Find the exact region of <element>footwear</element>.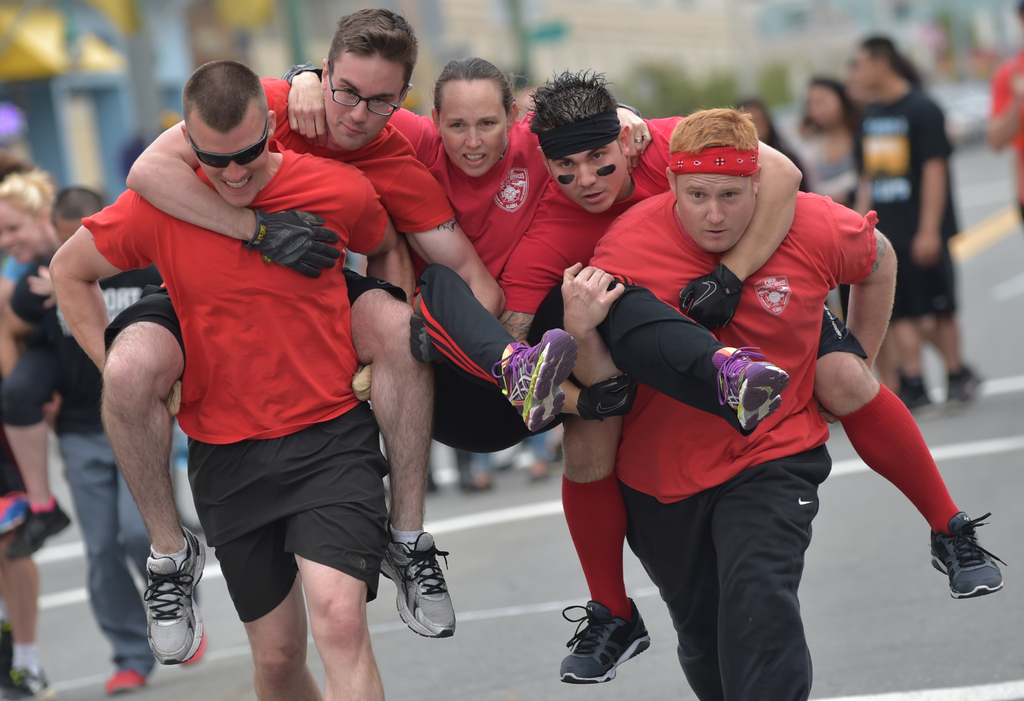
Exact region: [492,326,584,434].
